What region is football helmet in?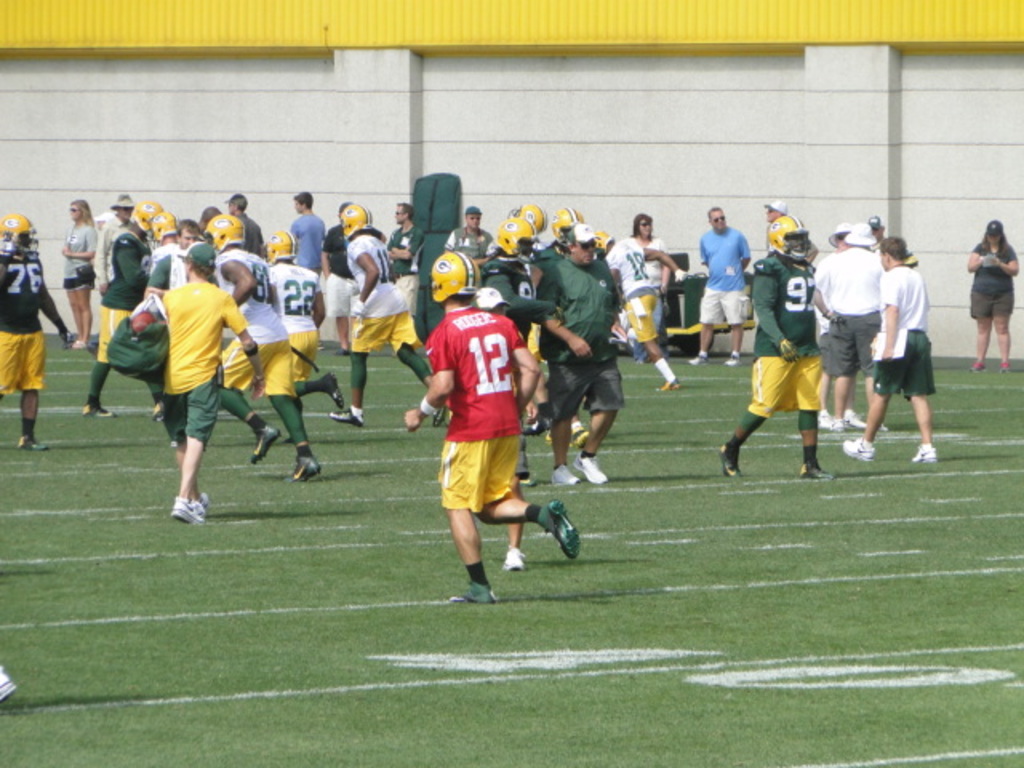
bbox=(509, 198, 549, 234).
